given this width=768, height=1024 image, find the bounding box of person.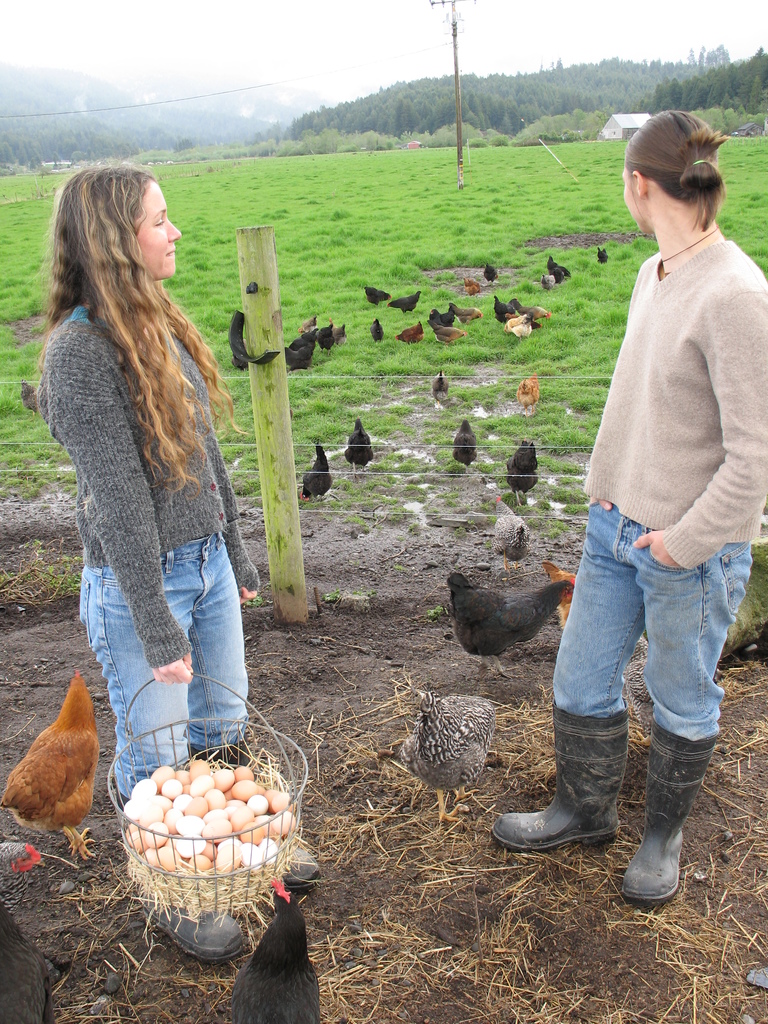
select_region(24, 152, 253, 804).
